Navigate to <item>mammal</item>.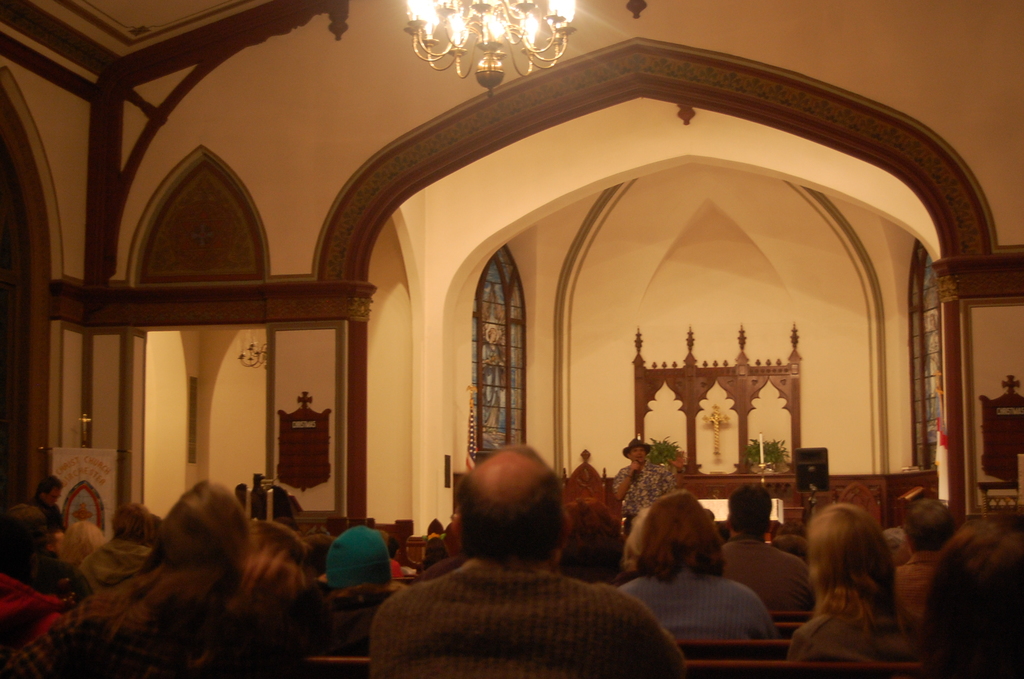
Navigation target: box(92, 487, 305, 678).
